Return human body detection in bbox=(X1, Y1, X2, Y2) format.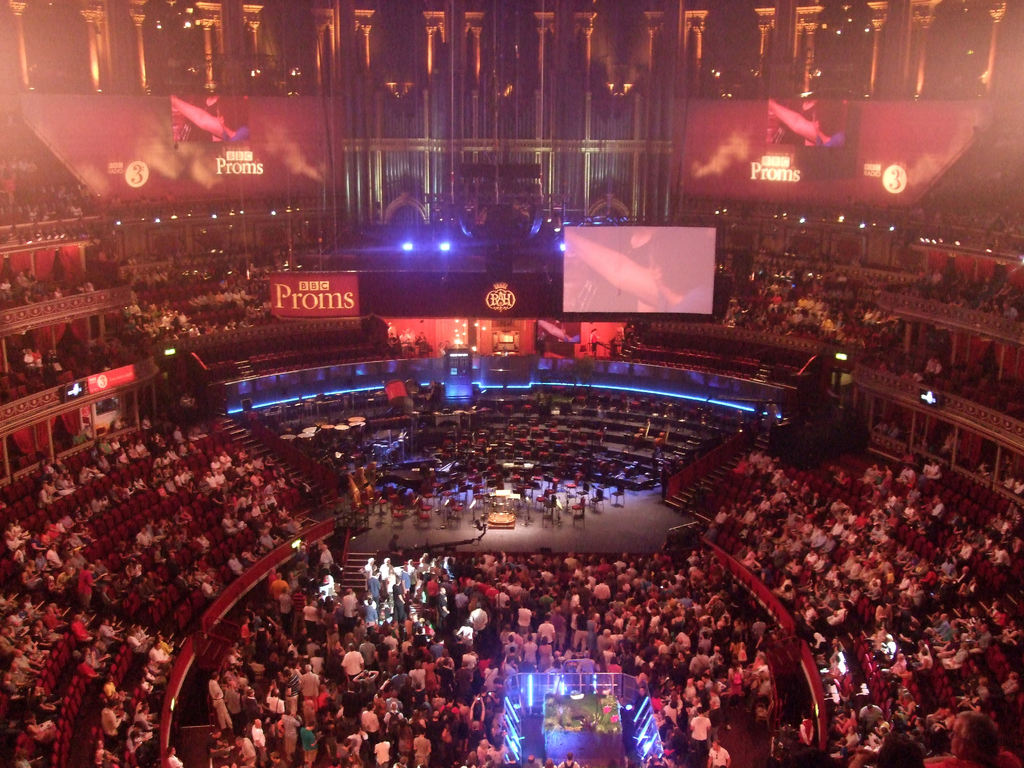
bbox=(474, 550, 484, 568).
